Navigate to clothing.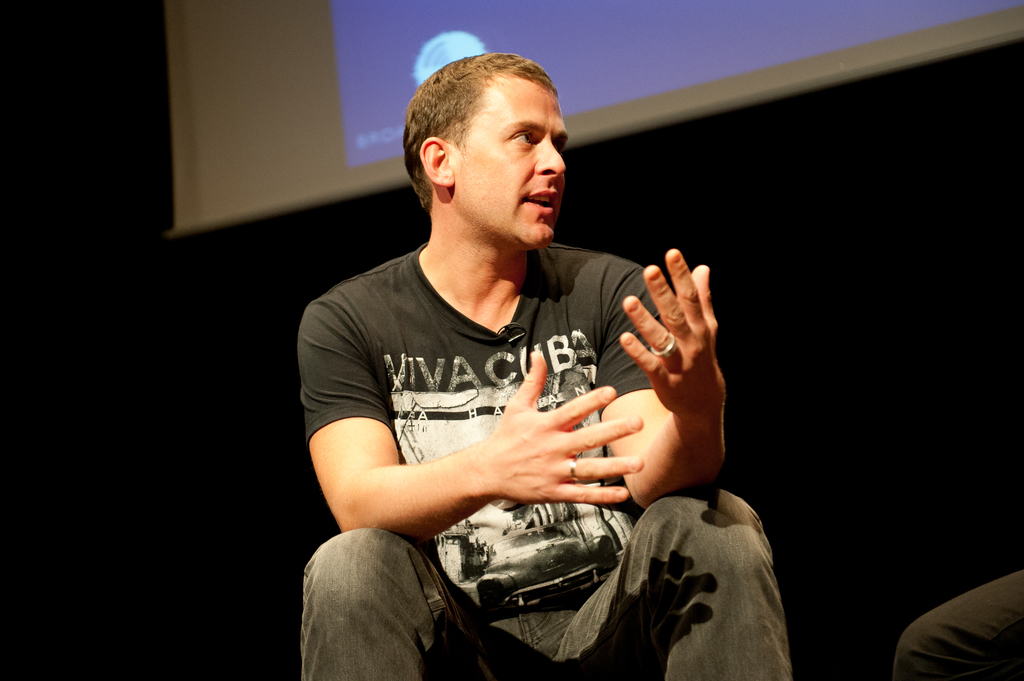
Navigation target: (left=302, top=241, right=794, bottom=680).
